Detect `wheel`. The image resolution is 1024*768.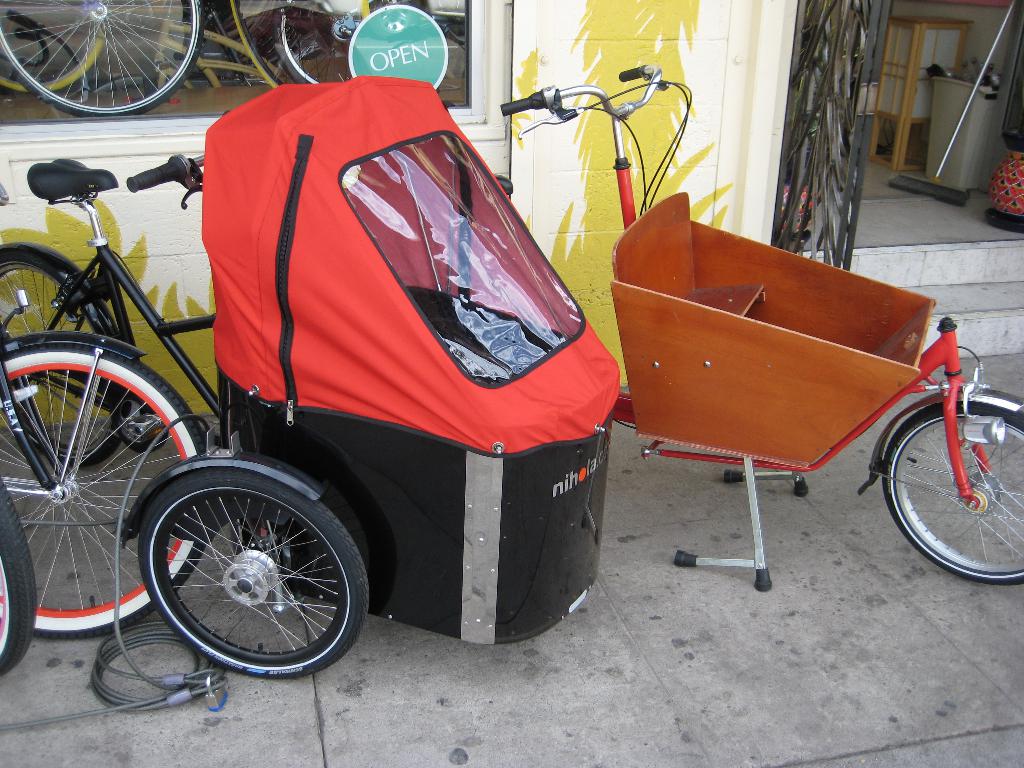
locate(278, 0, 397, 87).
